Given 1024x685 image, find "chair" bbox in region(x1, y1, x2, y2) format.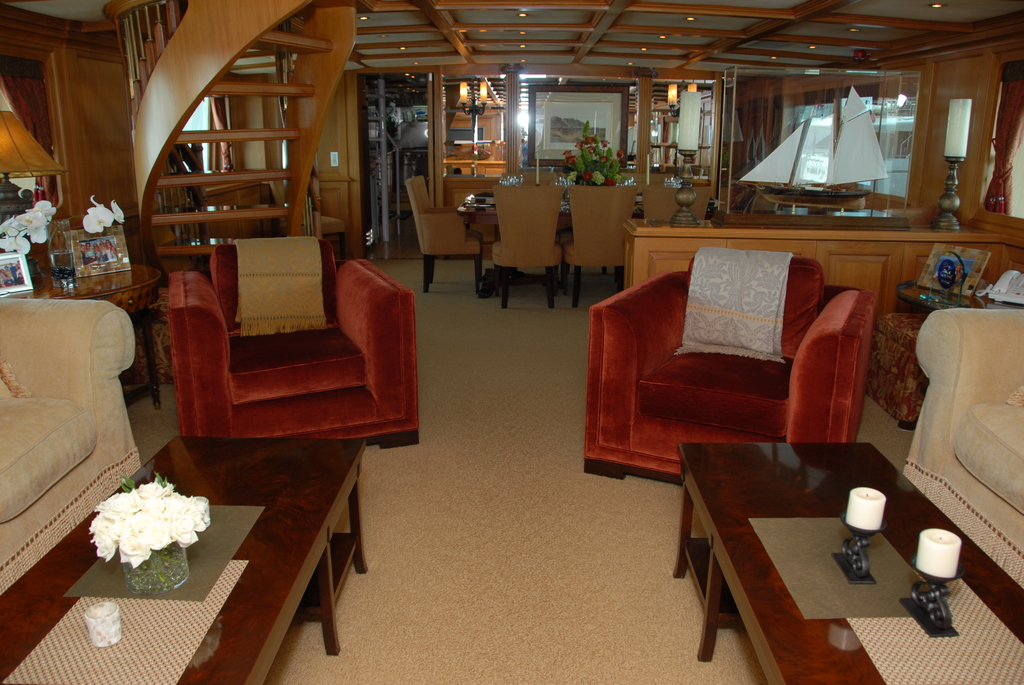
region(159, 207, 413, 484).
